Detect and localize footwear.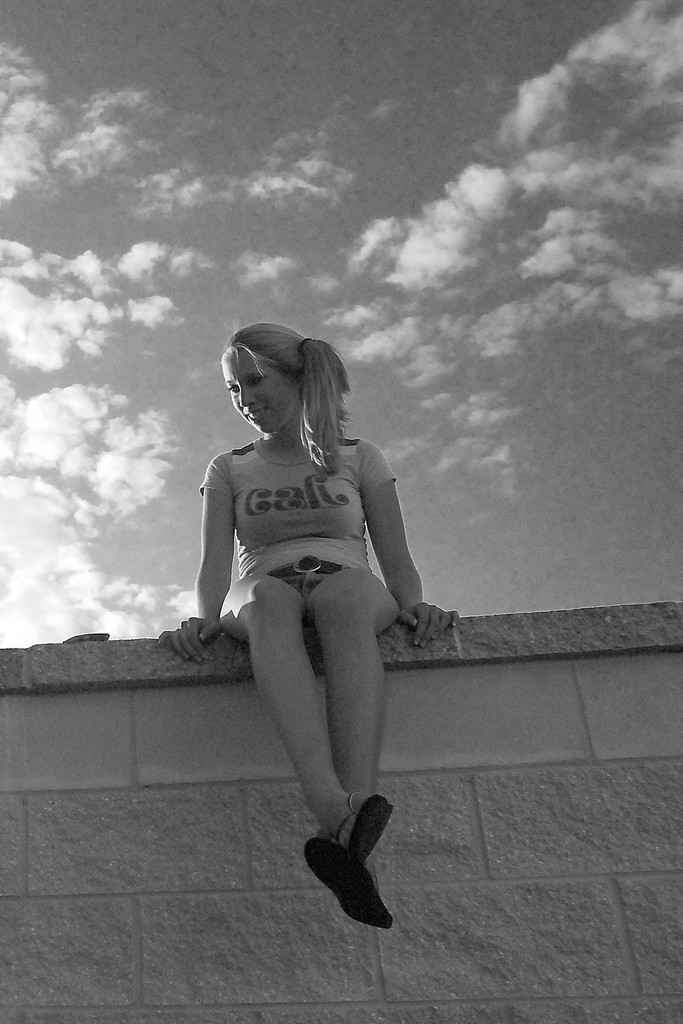
Localized at 296,815,390,942.
